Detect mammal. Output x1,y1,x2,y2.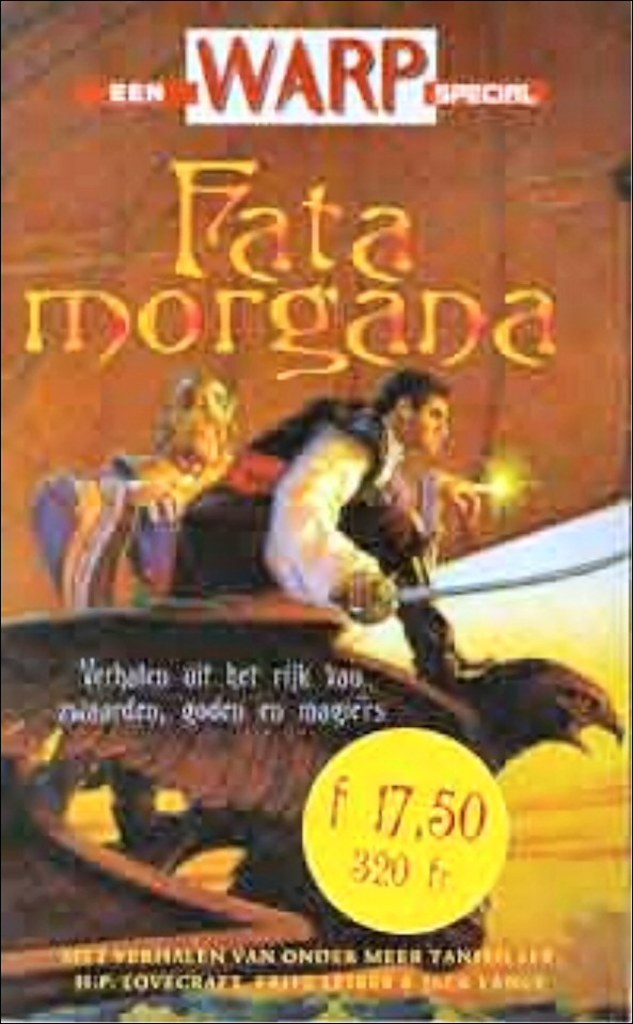
243,380,478,650.
